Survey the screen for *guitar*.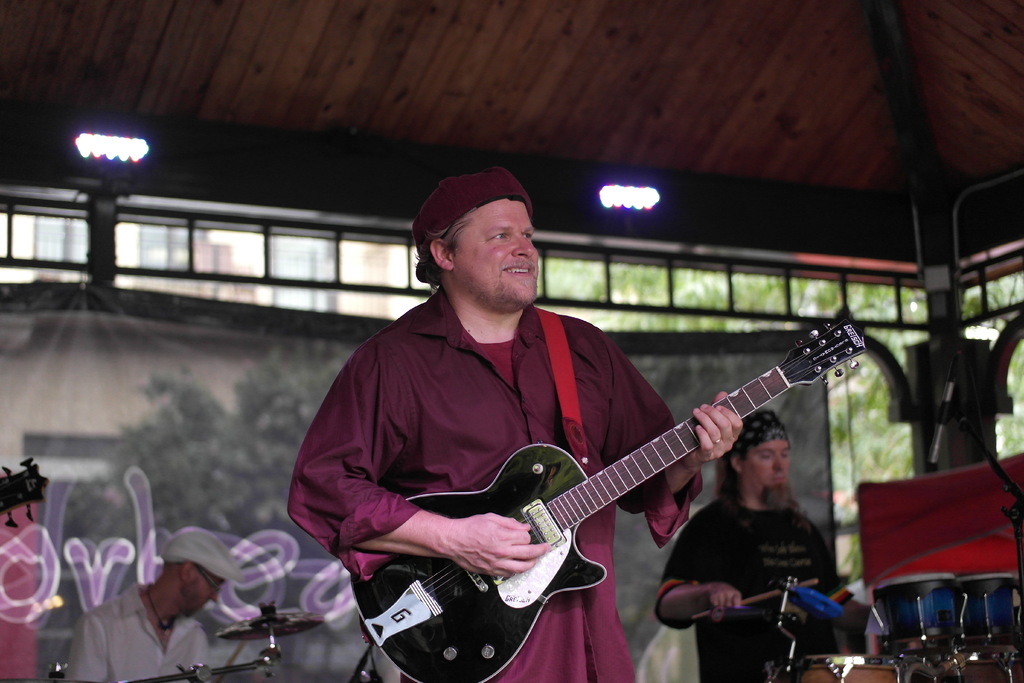
Survey found: [x1=344, y1=313, x2=869, y2=682].
